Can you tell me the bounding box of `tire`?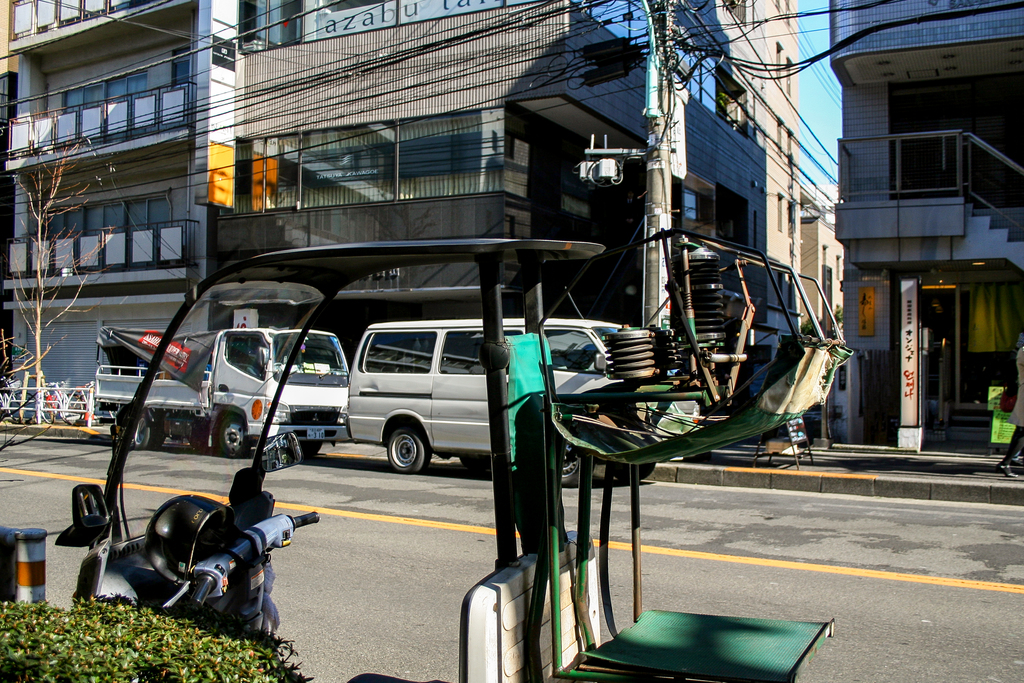
{"left": 382, "top": 425, "right": 428, "bottom": 468}.
